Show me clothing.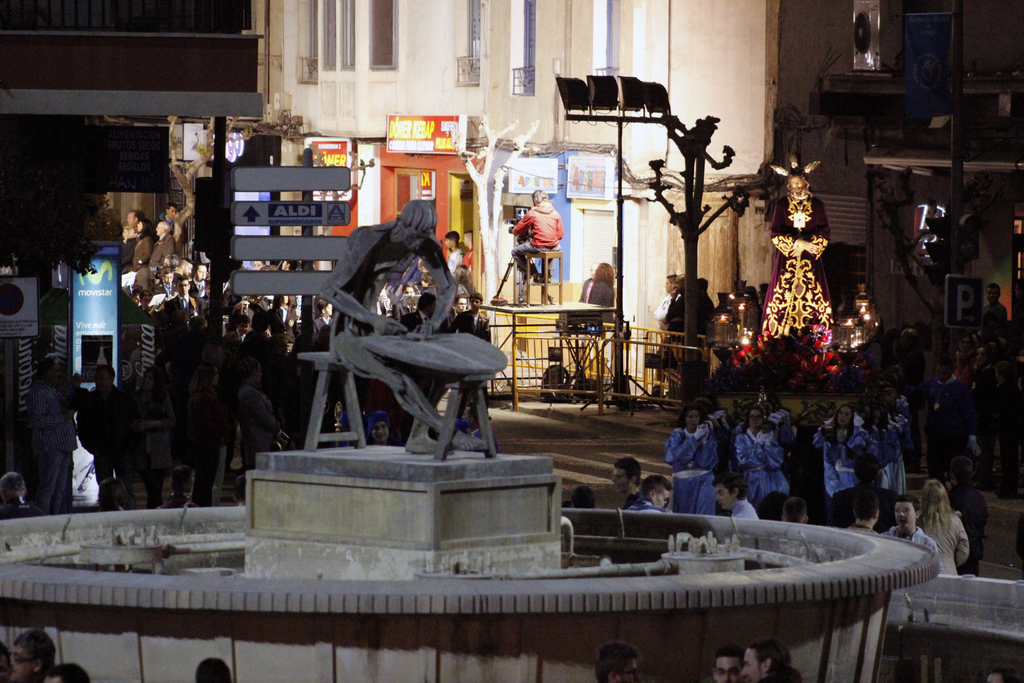
clothing is here: bbox=[913, 497, 972, 577].
